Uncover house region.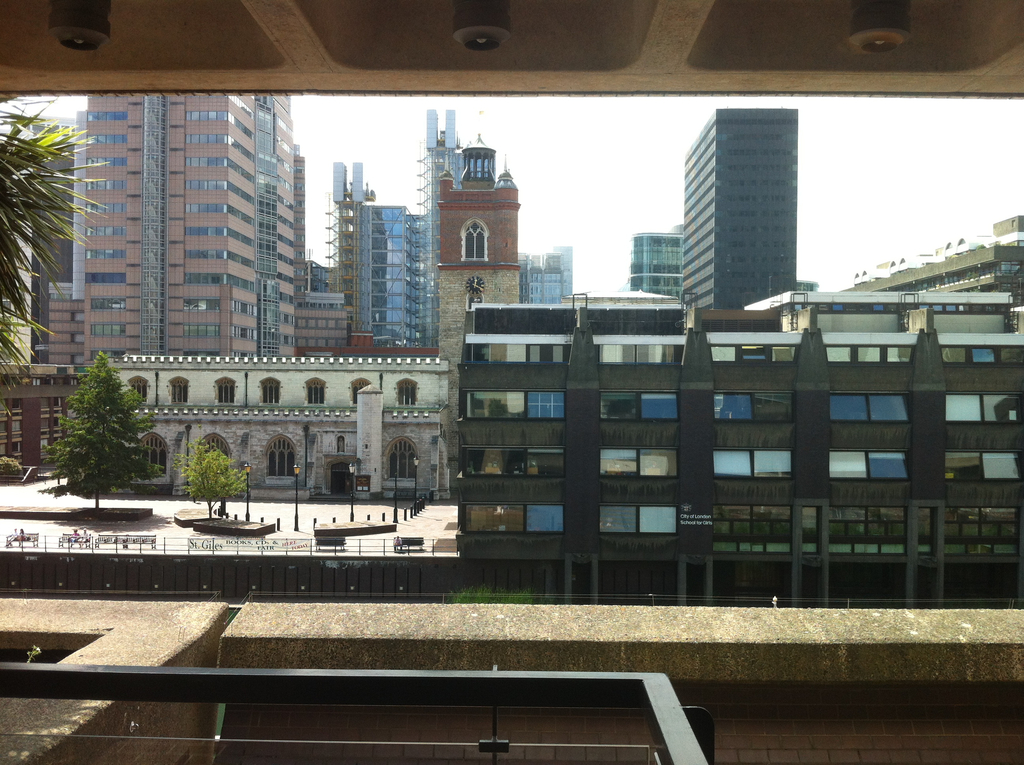
Uncovered: 320, 154, 412, 347.
